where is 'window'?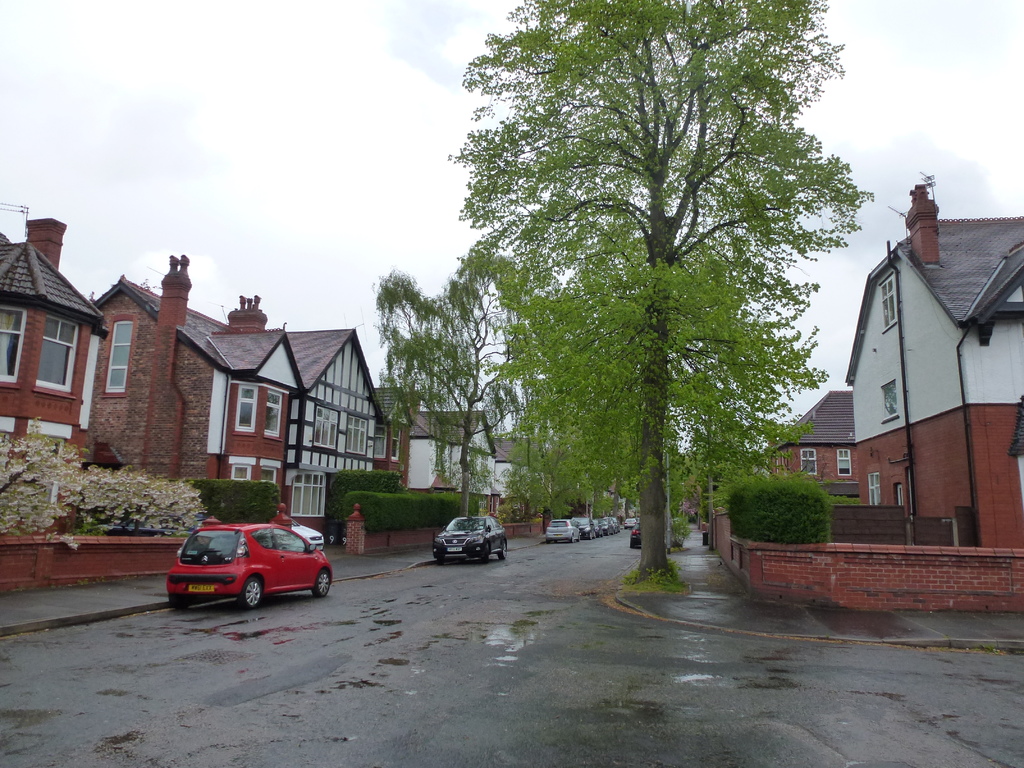
select_region(33, 315, 78, 388).
